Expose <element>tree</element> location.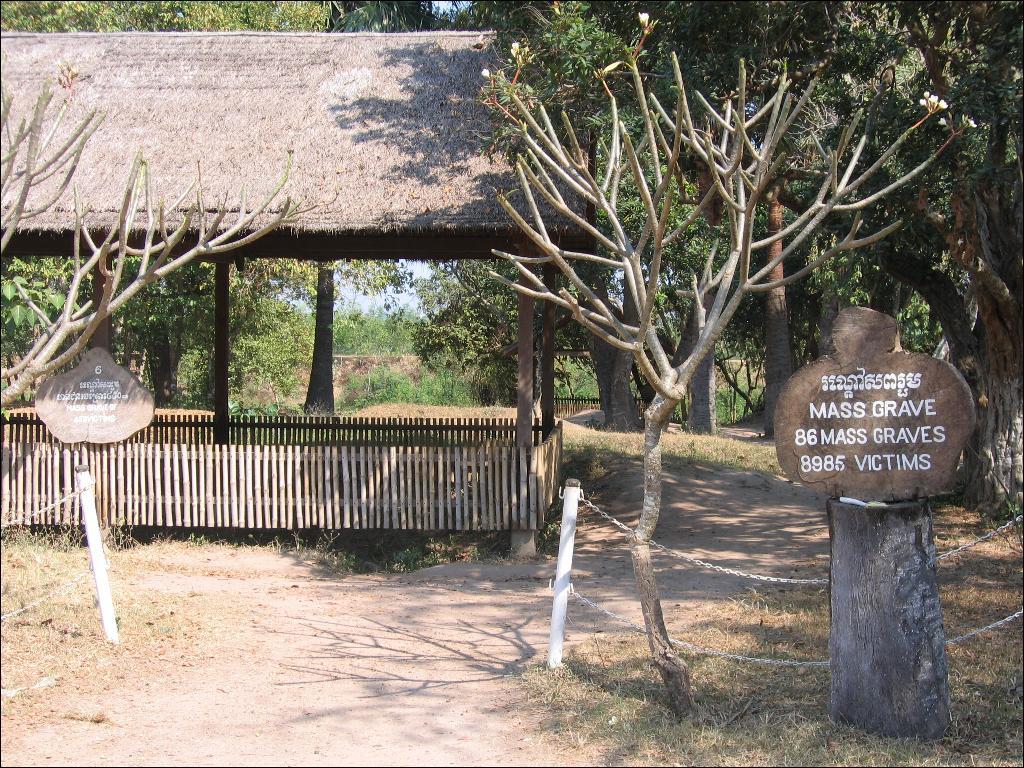
Exposed at (454, 18, 959, 734).
